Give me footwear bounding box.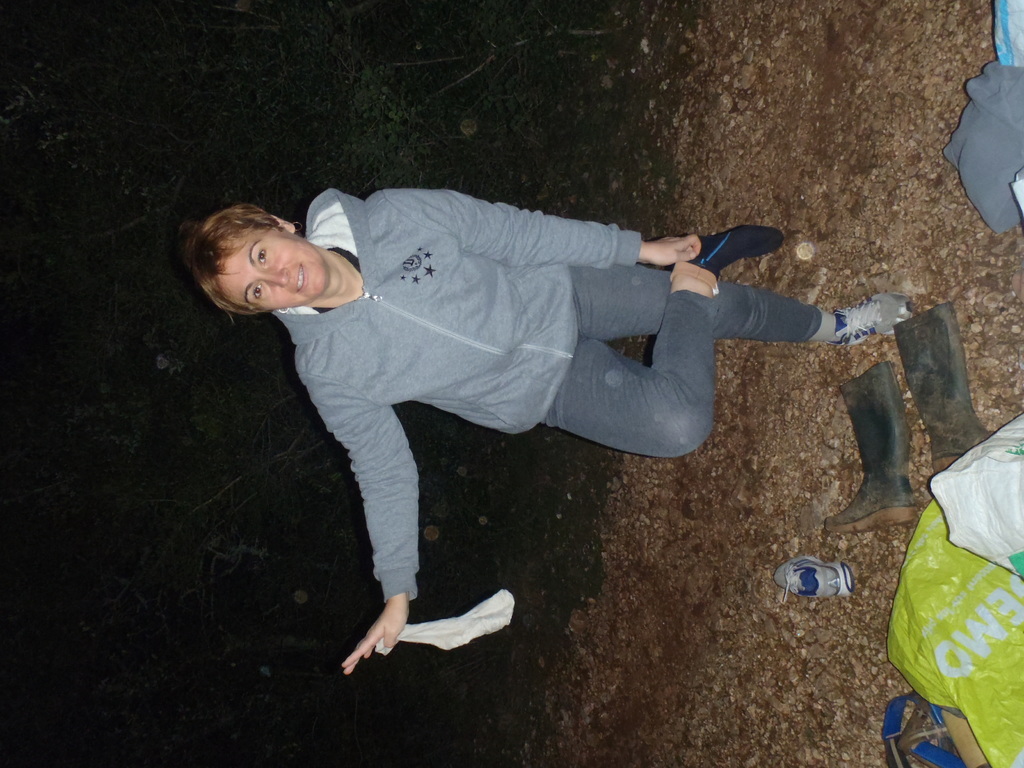
bbox=[831, 295, 917, 342].
